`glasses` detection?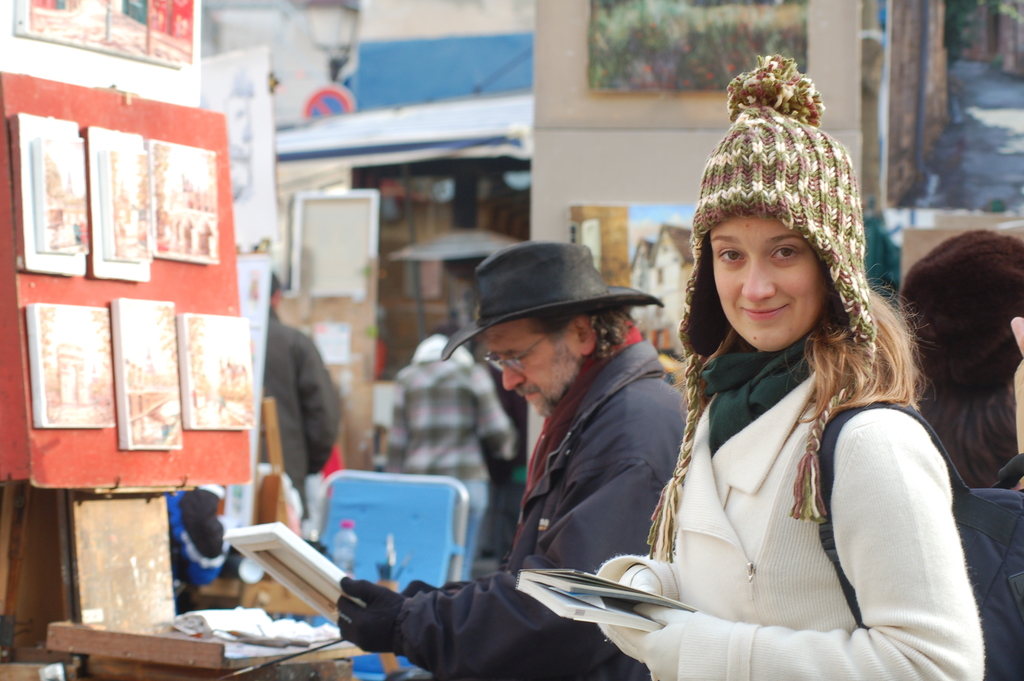
bbox=(474, 318, 555, 369)
